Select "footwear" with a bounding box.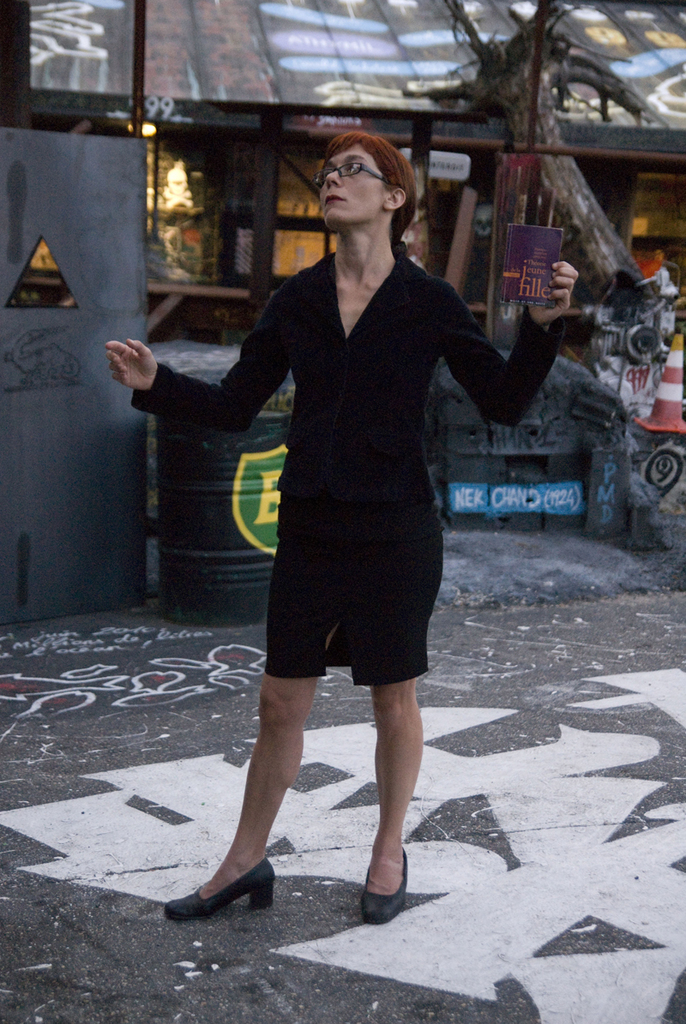
161 855 271 911.
